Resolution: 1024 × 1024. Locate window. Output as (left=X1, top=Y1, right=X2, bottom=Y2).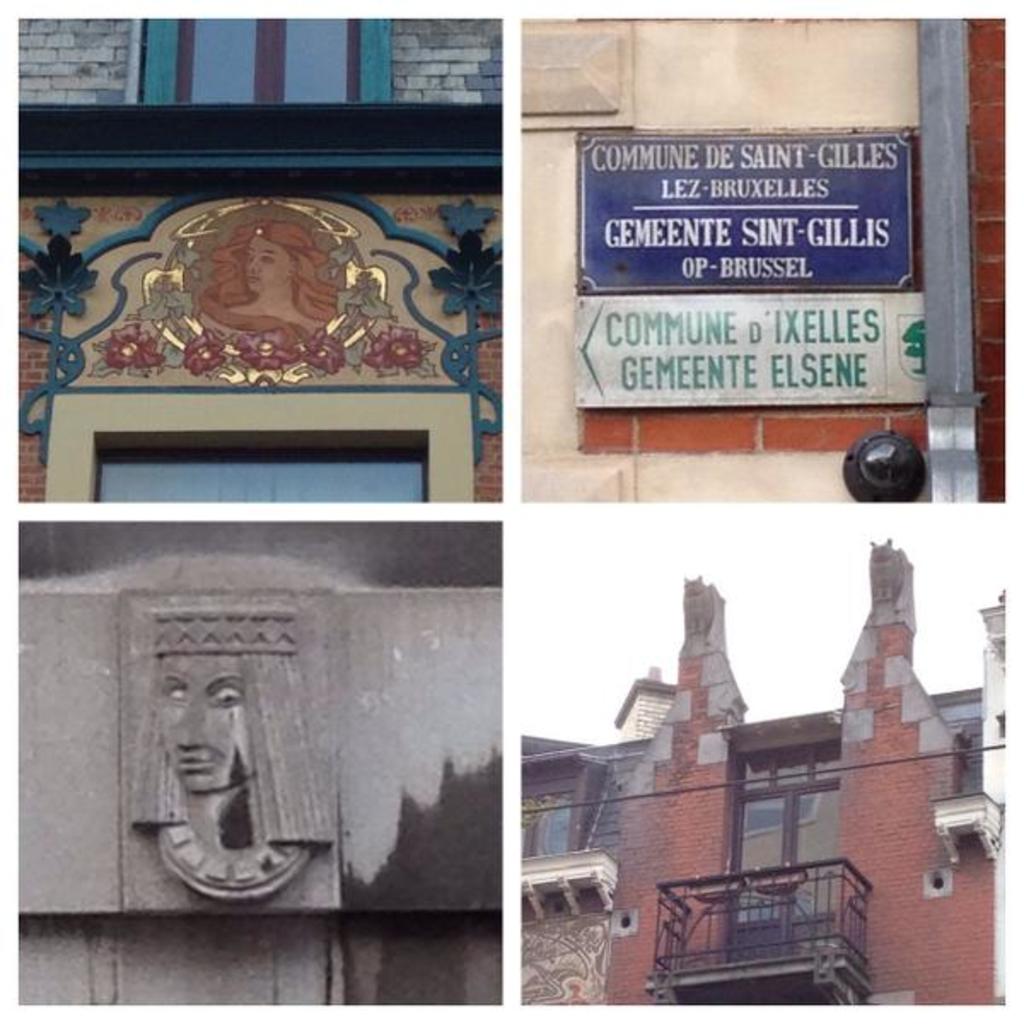
(left=519, top=748, right=609, bottom=858).
